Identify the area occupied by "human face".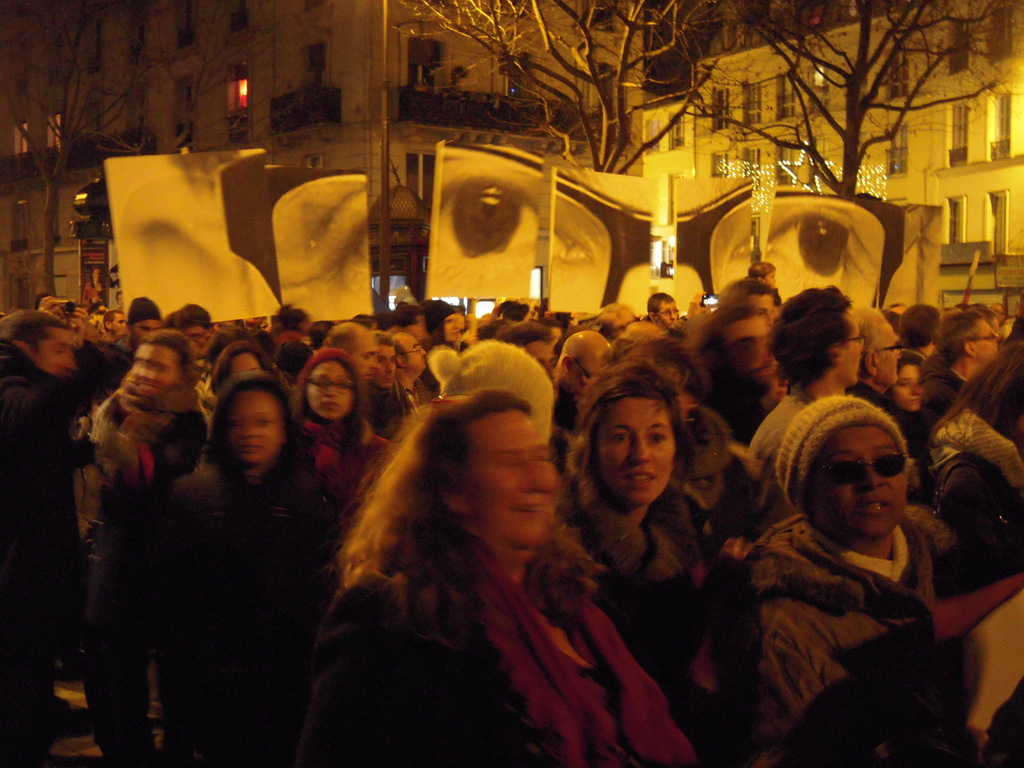
Area: {"left": 189, "top": 321, "right": 207, "bottom": 356}.
